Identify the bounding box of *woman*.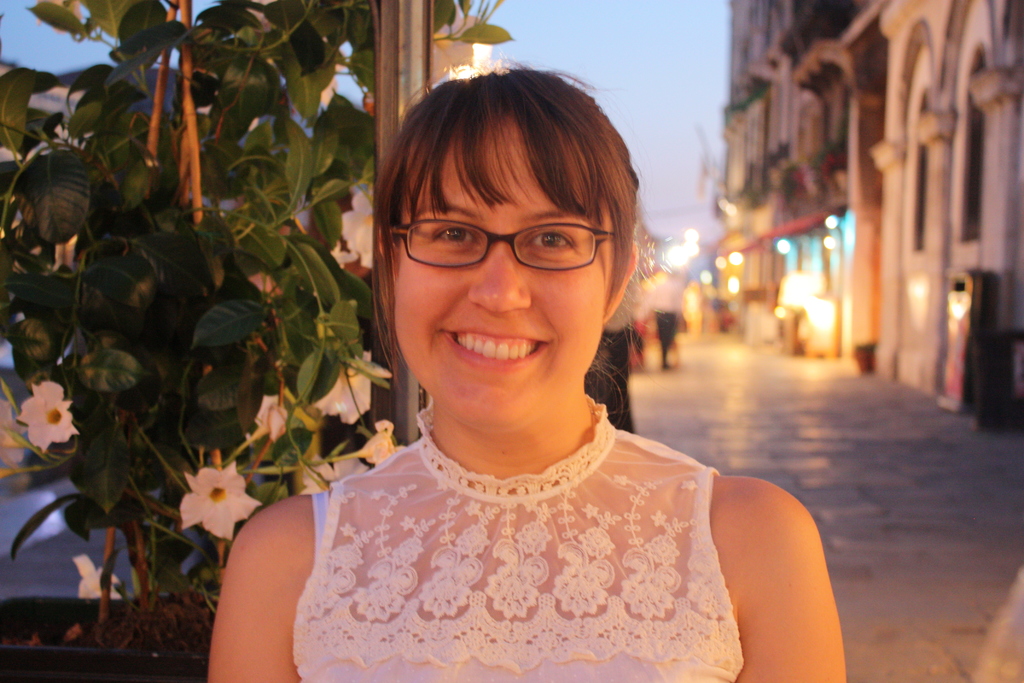
[207,80,847,675].
